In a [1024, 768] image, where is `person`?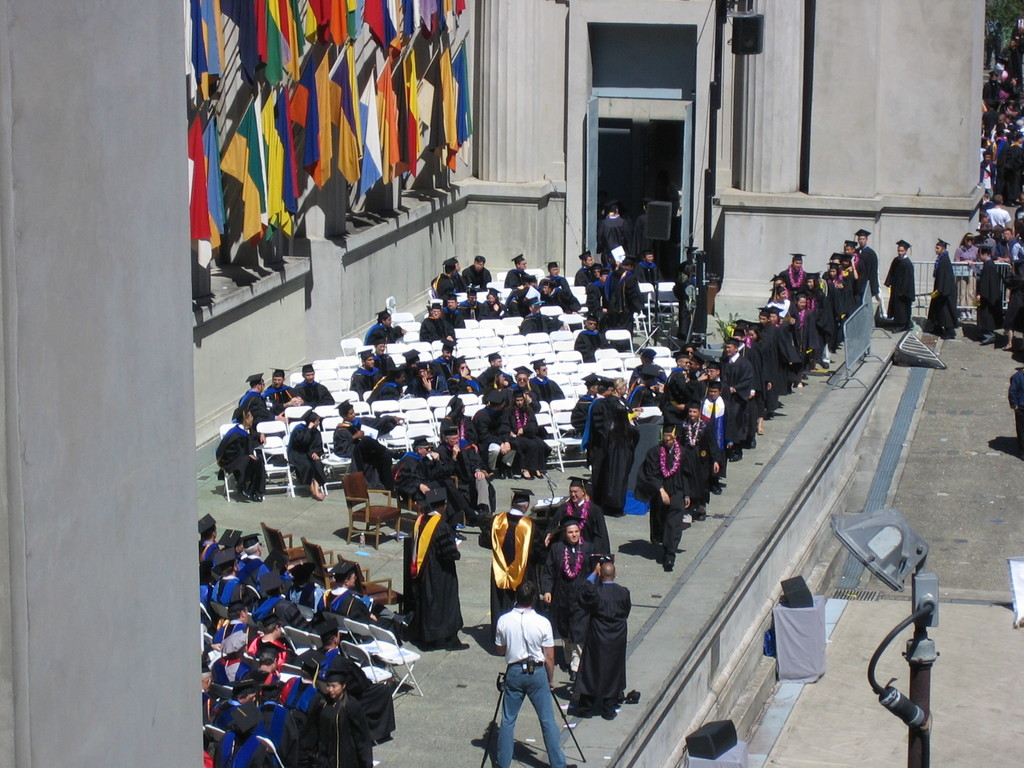
rect(566, 559, 631, 726).
